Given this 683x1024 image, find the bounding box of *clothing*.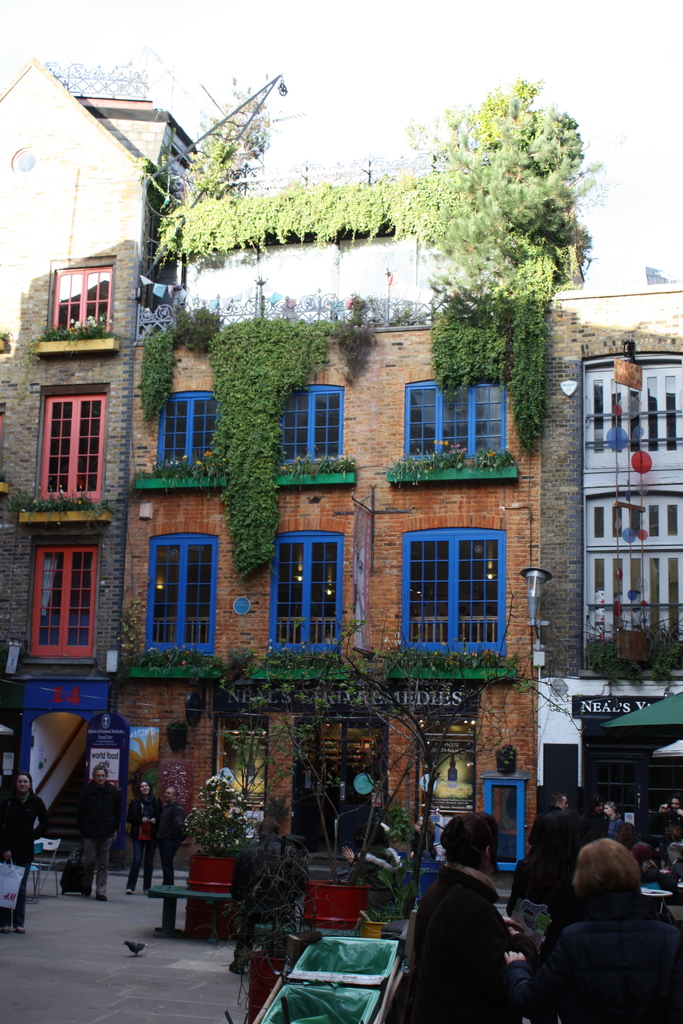
(125, 788, 165, 890).
